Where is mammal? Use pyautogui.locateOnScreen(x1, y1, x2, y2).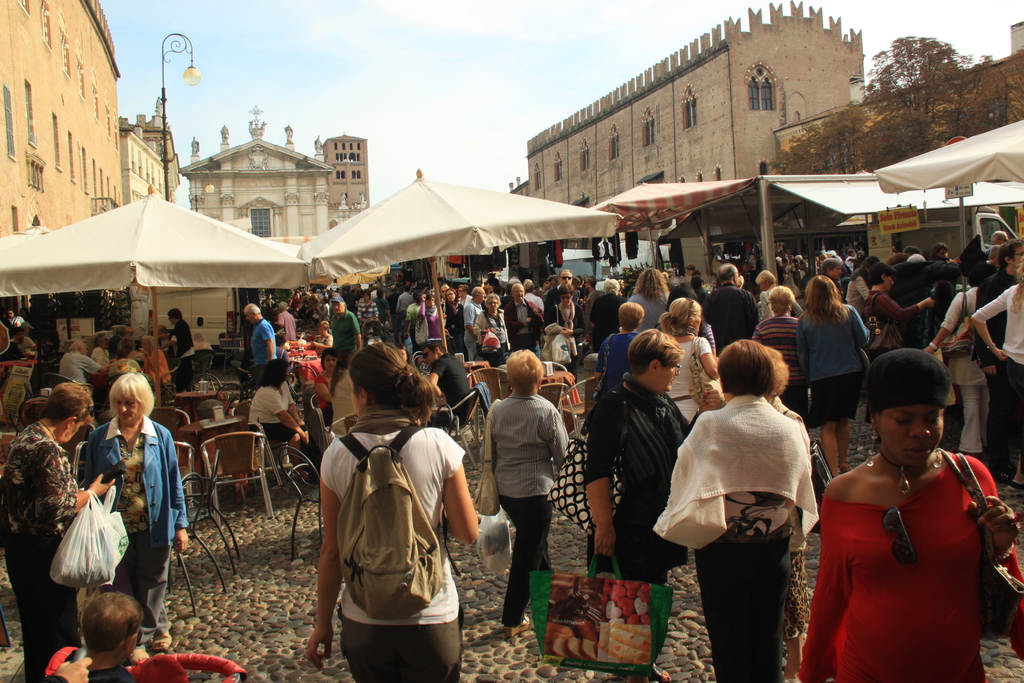
pyautogui.locateOnScreen(795, 345, 1023, 682).
